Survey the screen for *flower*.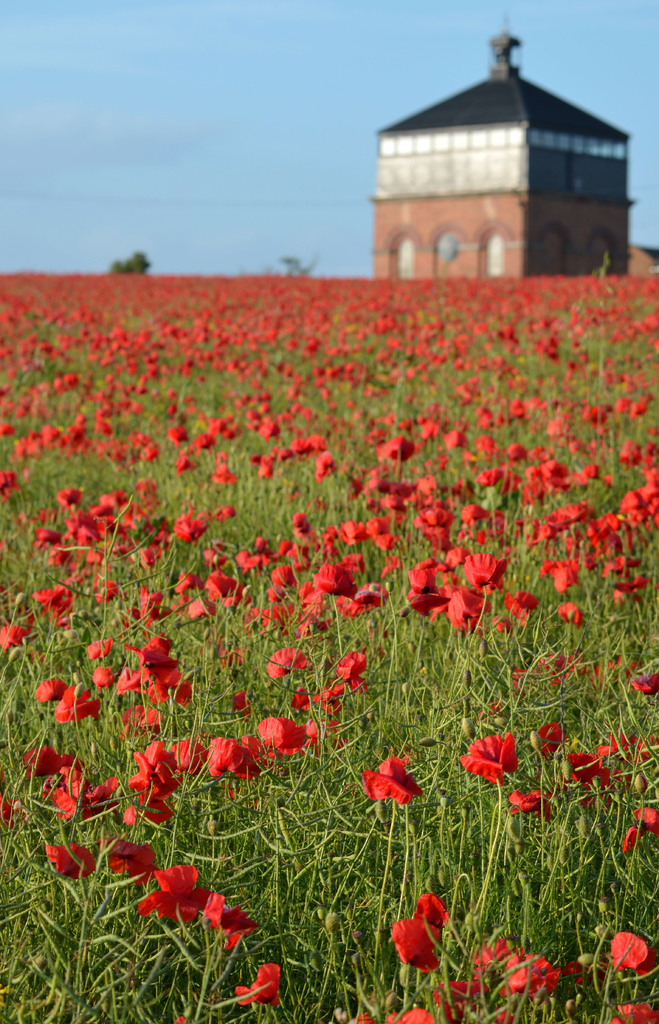
Survey found: bbox(507, 785, 545, 818).
